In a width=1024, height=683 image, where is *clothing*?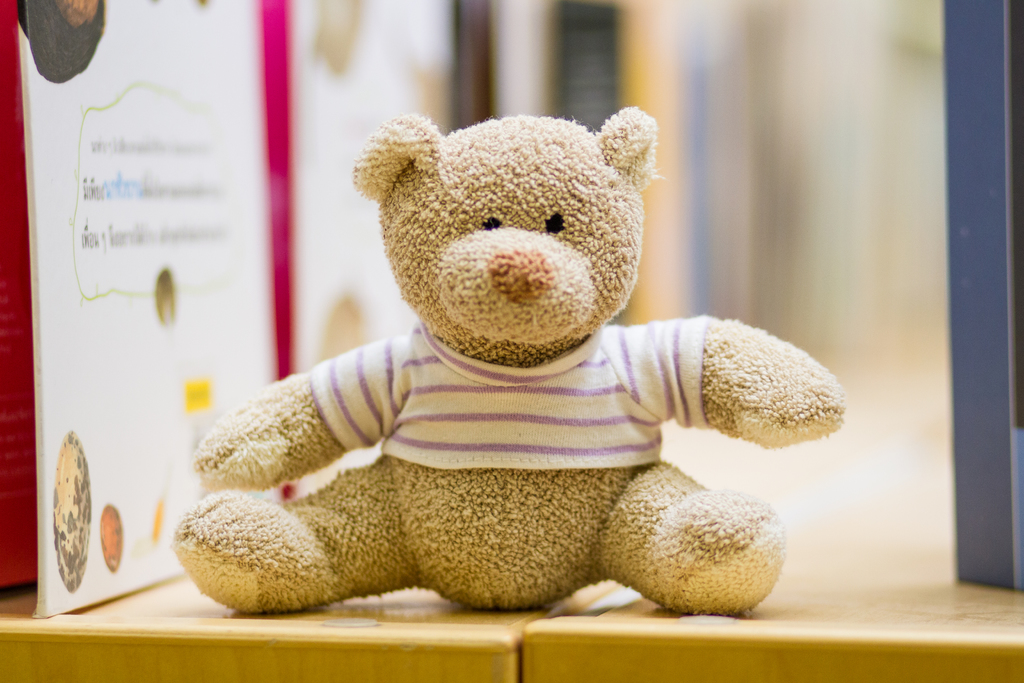
bbox=(308, 315, 711, 466).
